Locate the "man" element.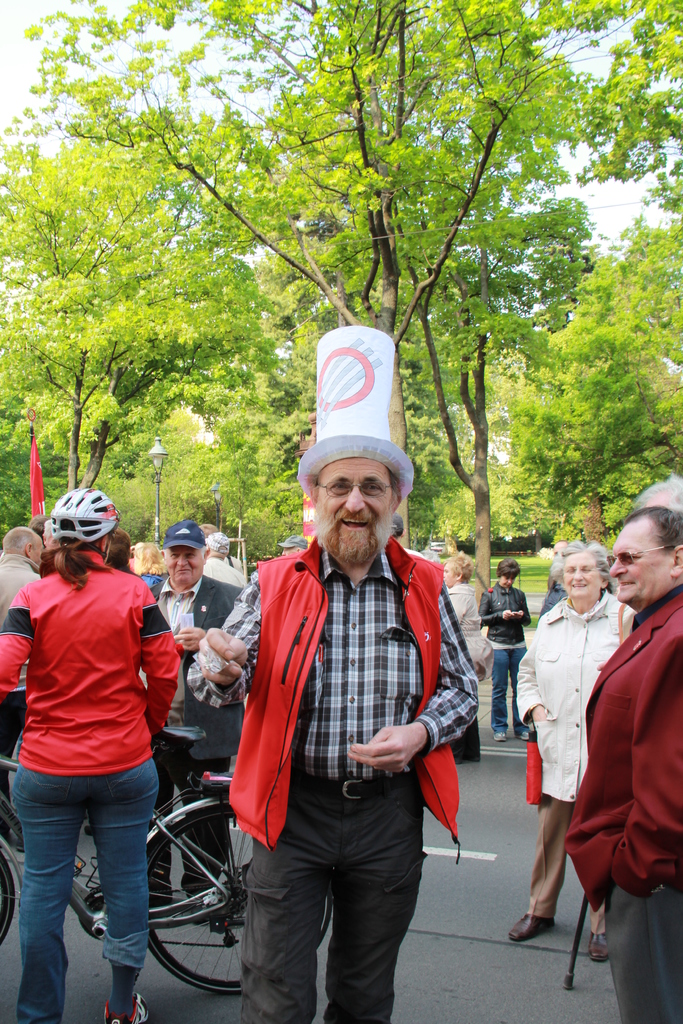
Element bbox: Rect(0, 522, 49, 808).
